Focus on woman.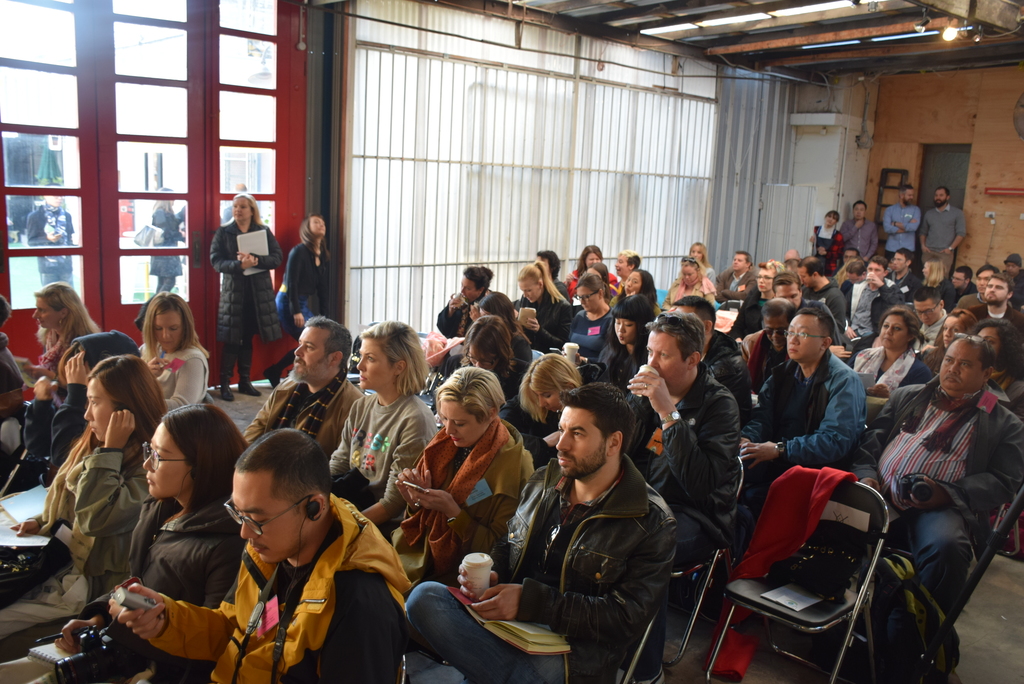
Focused at bbox=[921, 306, 977, 379].
